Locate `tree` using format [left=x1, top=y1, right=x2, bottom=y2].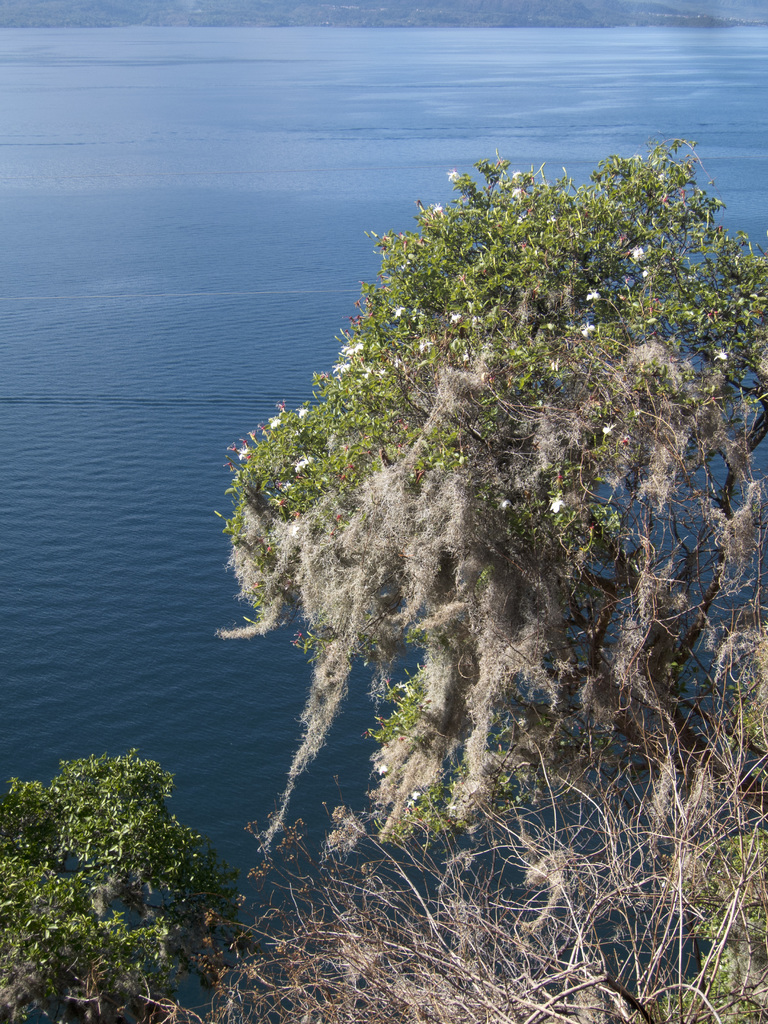
[left=3, top=742, right=255, bottom=1011].
